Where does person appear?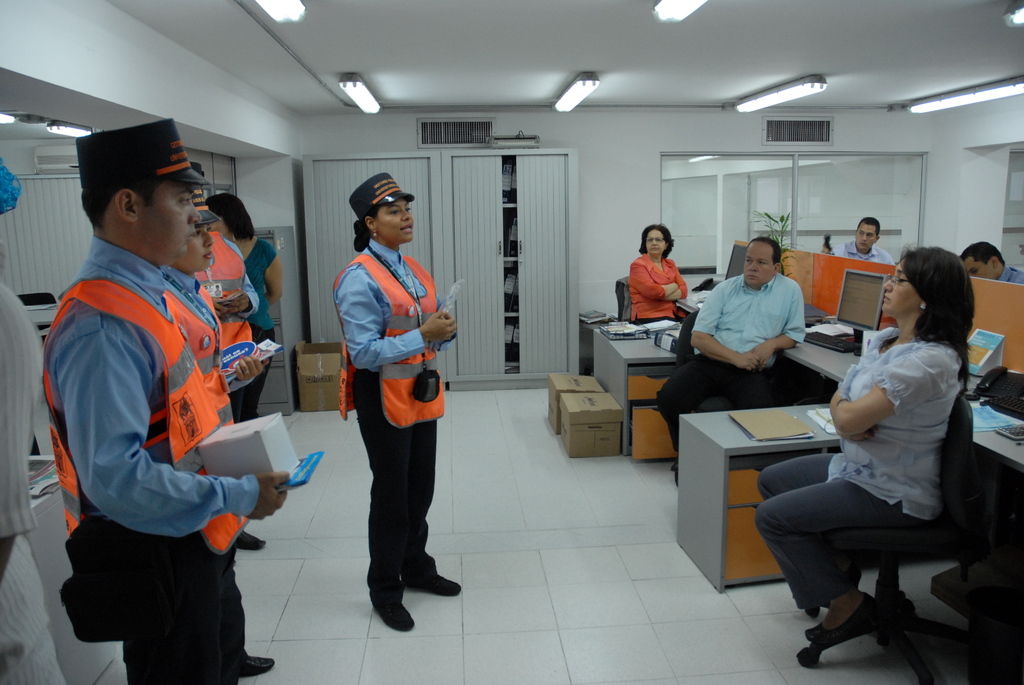
Appears at rect(56, 115, 290, 684).
